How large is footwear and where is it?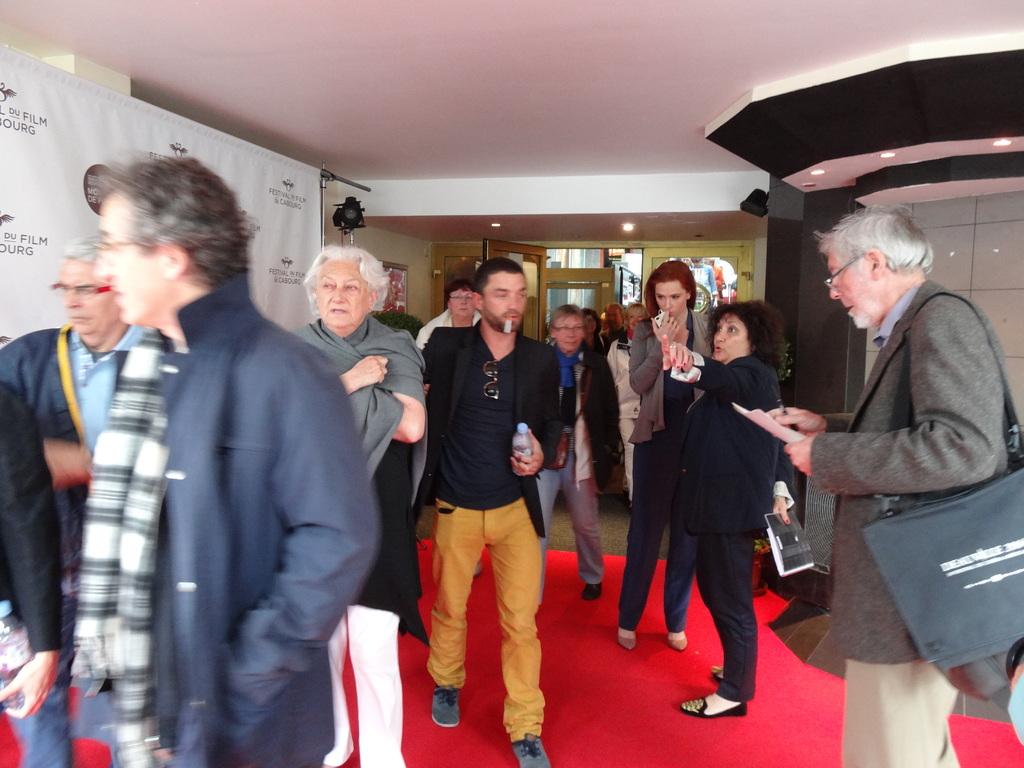
Bounding box: <region>620, 636, 633, 650</region>.
